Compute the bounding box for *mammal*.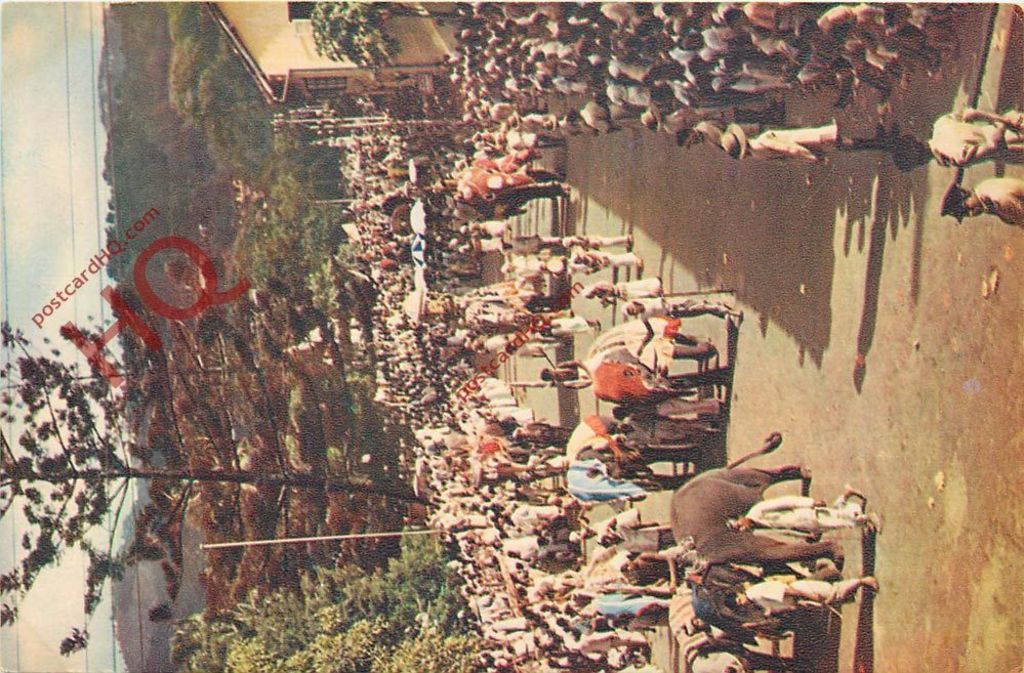
(943,187,1019,221).
